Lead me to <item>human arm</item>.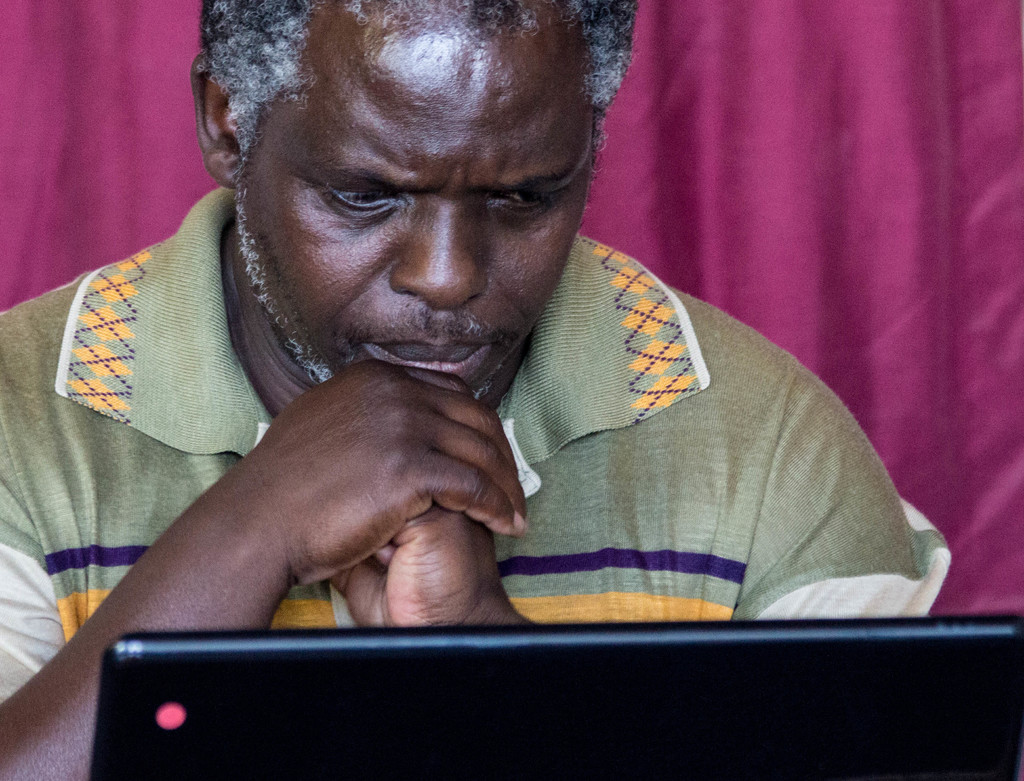
Lead to bbox(326, 295, 949, 622).
